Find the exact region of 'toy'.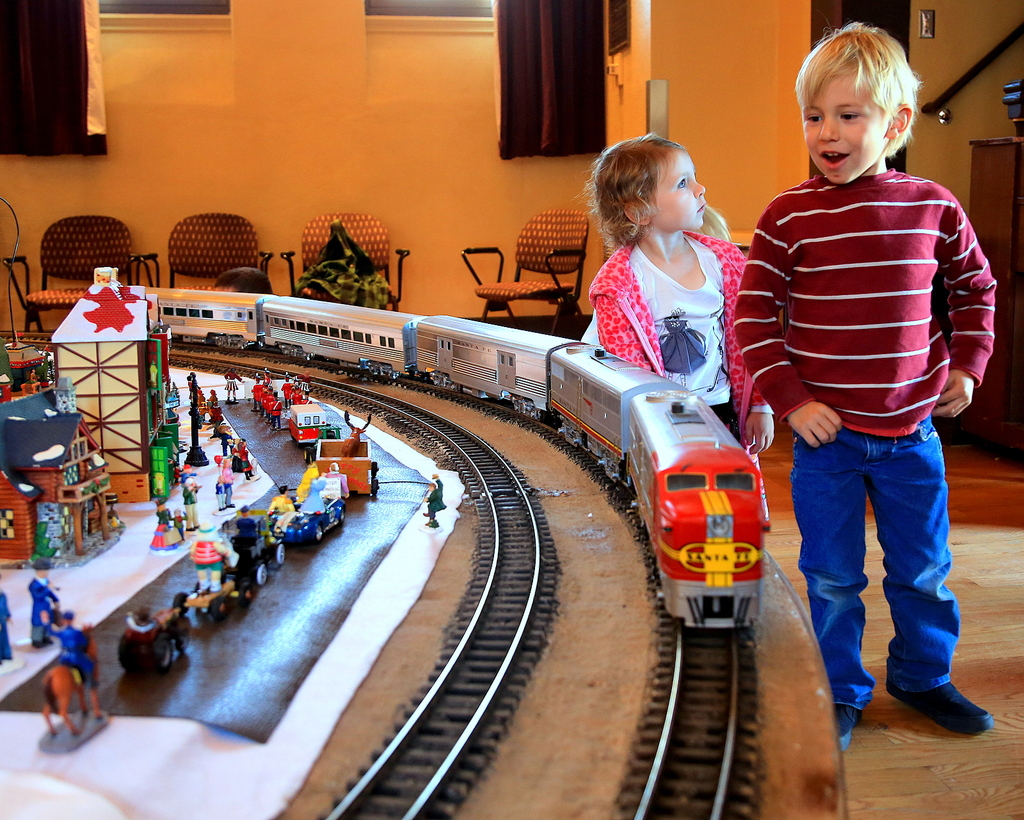
Exact region: x1=254, y1=482, x2=323, y2=570.
